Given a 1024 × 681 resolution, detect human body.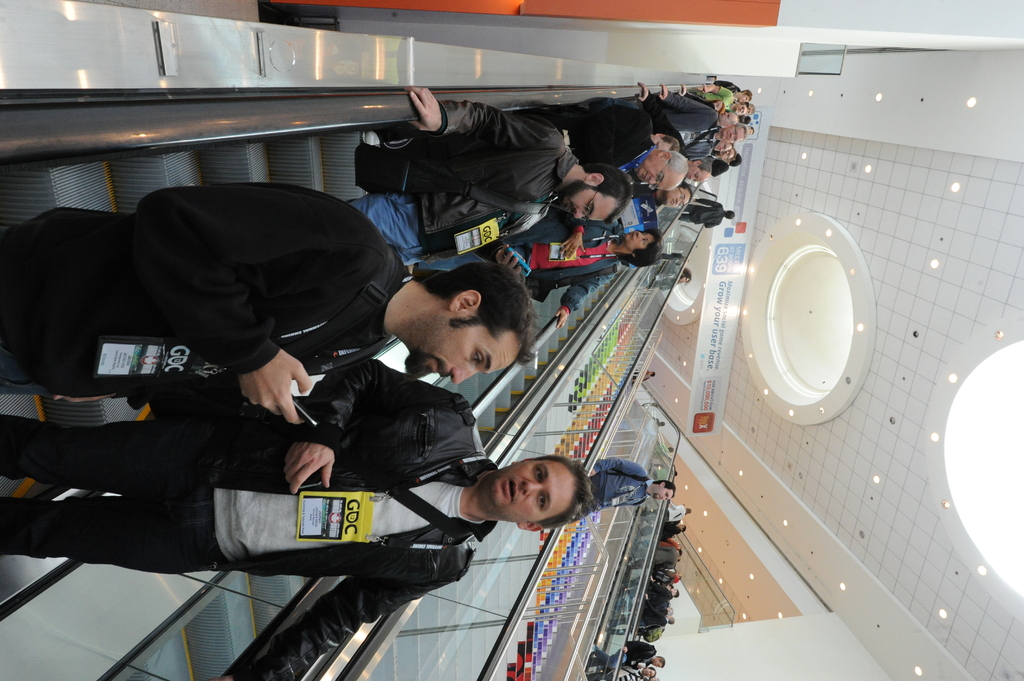
0,179,541,427.
